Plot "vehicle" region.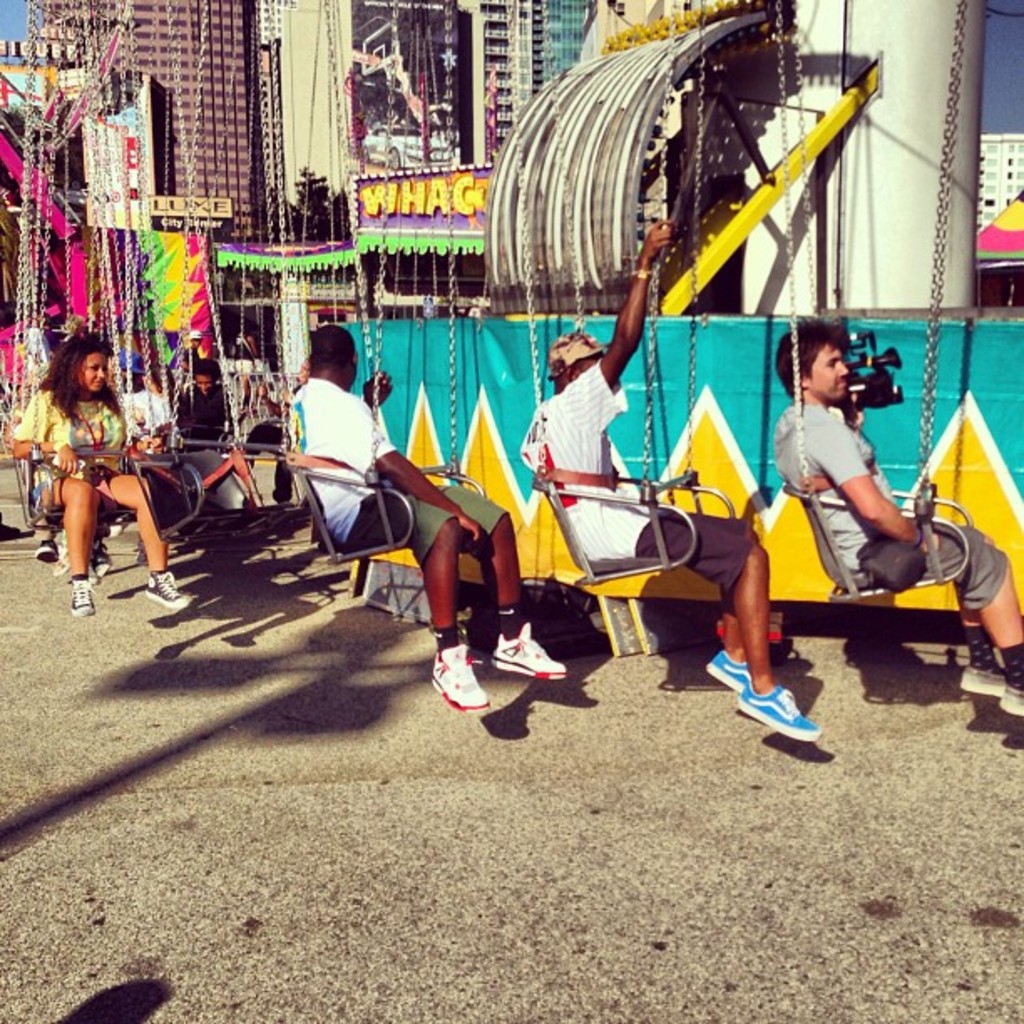
Plotted at [left=365, top=120, right=457, bottom=167].
